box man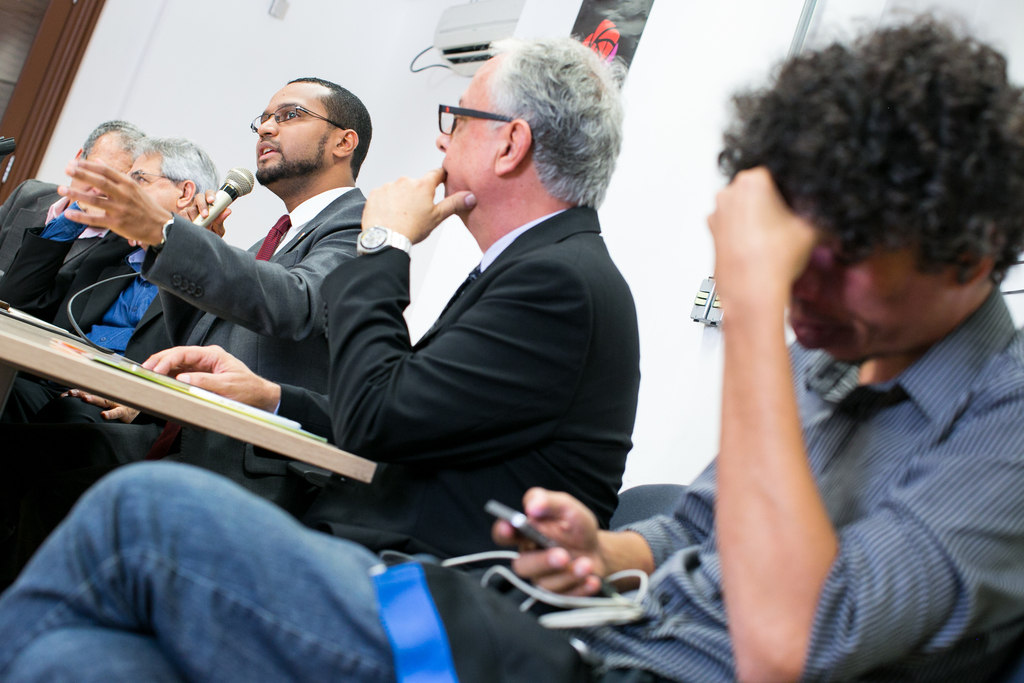
locate(0, 133, 221, 349)
